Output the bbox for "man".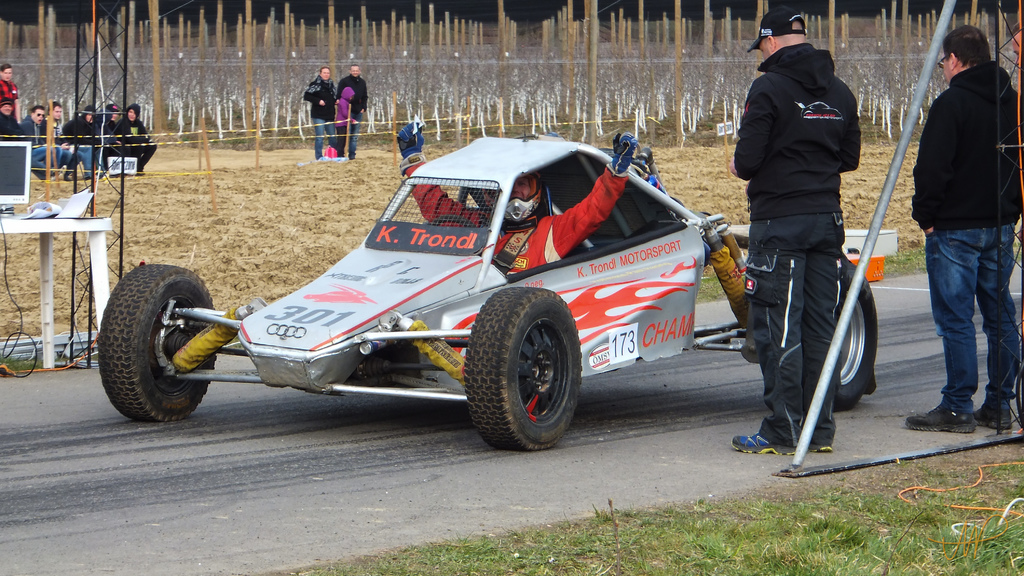
(left=64, top=106, right=111, bottom=176).
